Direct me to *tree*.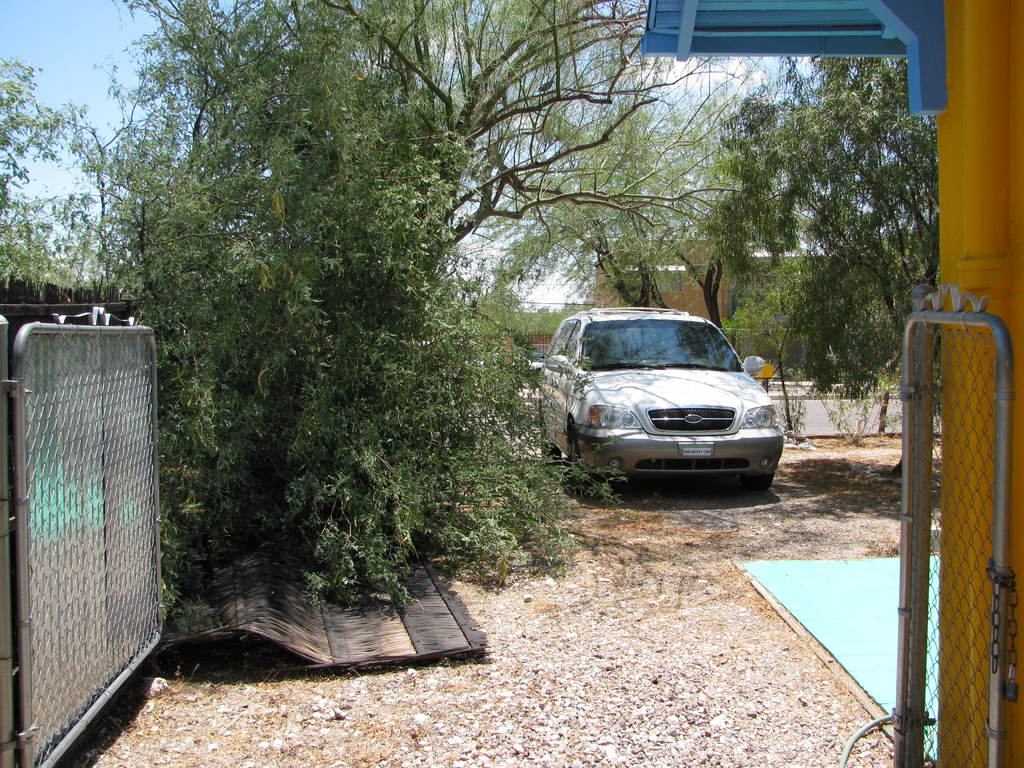
Direction: bbox=(35, 0, 765, 632).
